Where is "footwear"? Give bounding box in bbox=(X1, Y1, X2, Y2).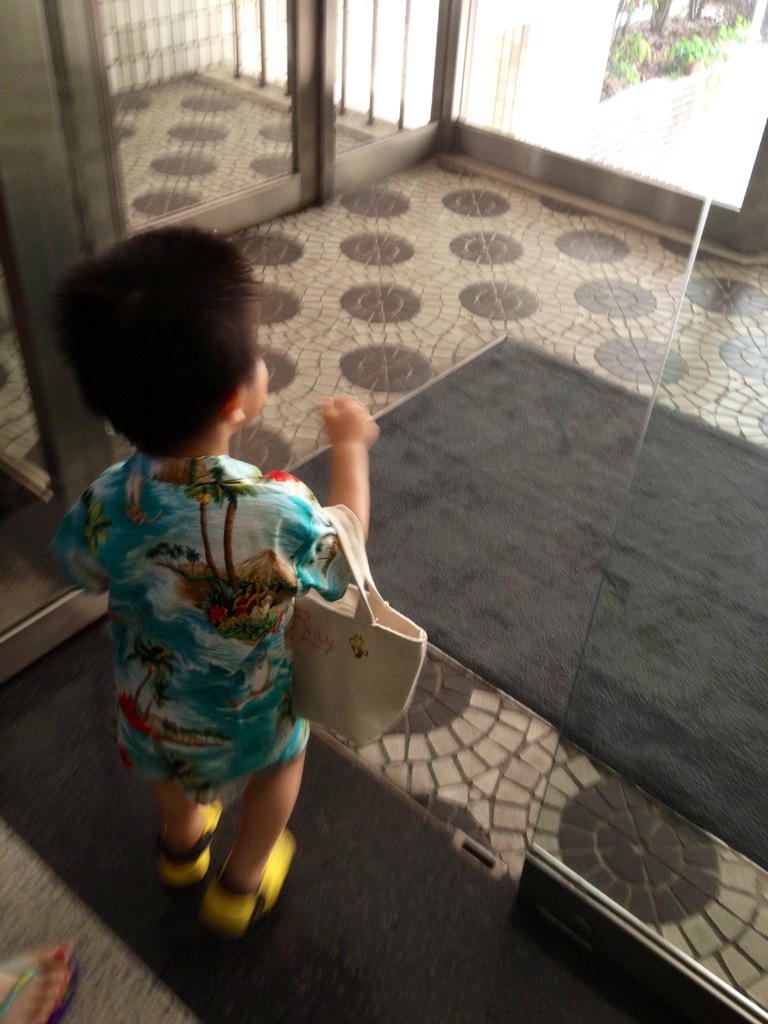
bbox=(0, 941, 81, 1023).
